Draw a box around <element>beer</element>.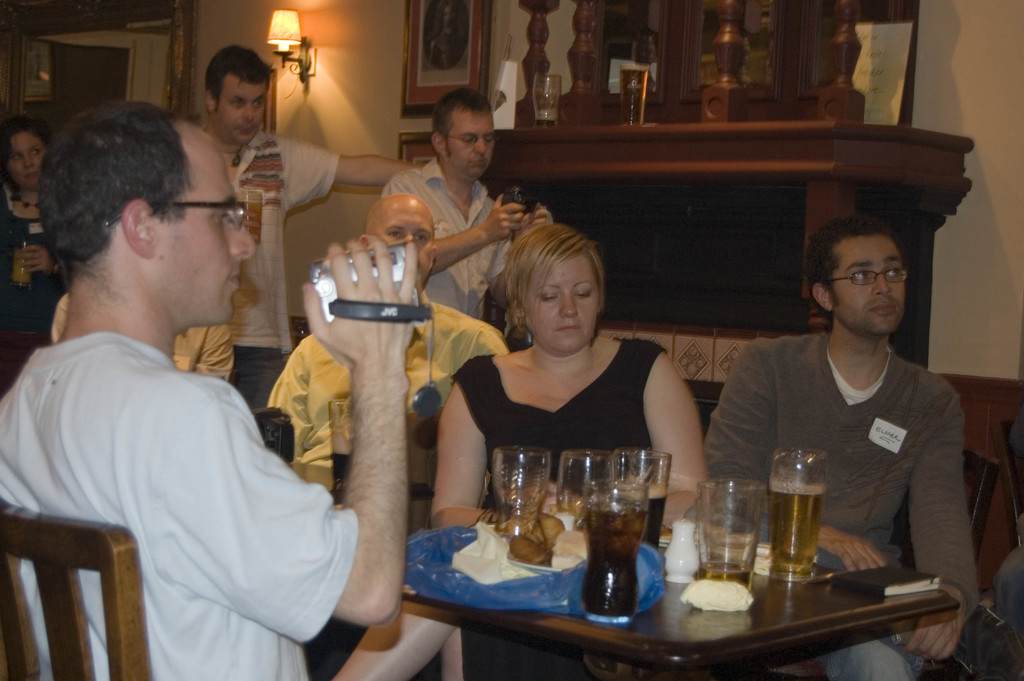
detection(775, 439, 824, 590).
